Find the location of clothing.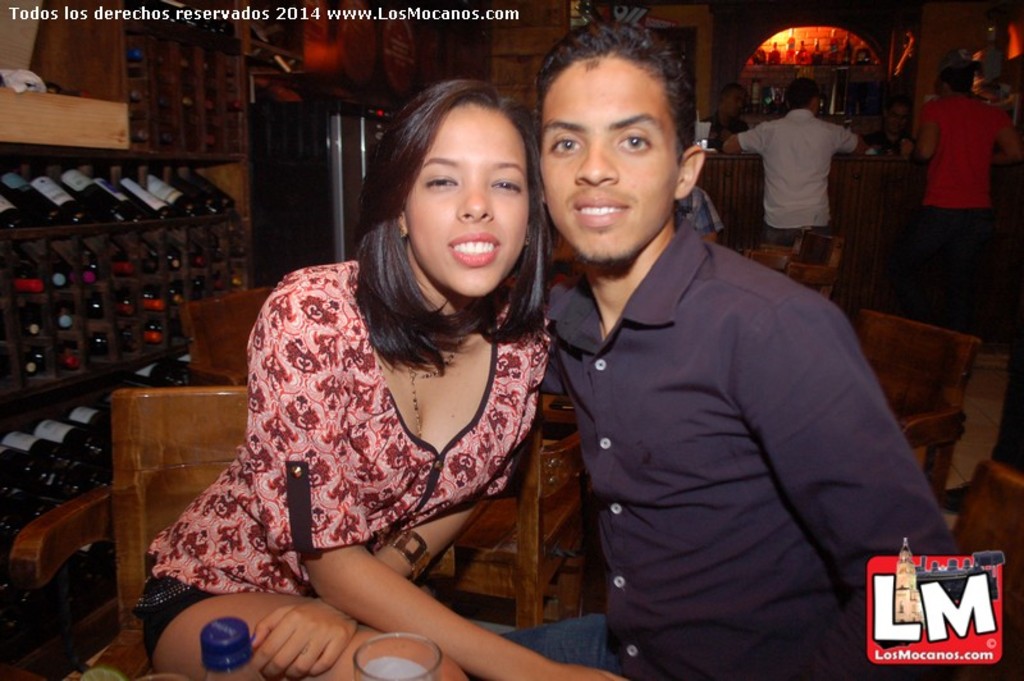
Location: 911, 95, 1010, 330.
